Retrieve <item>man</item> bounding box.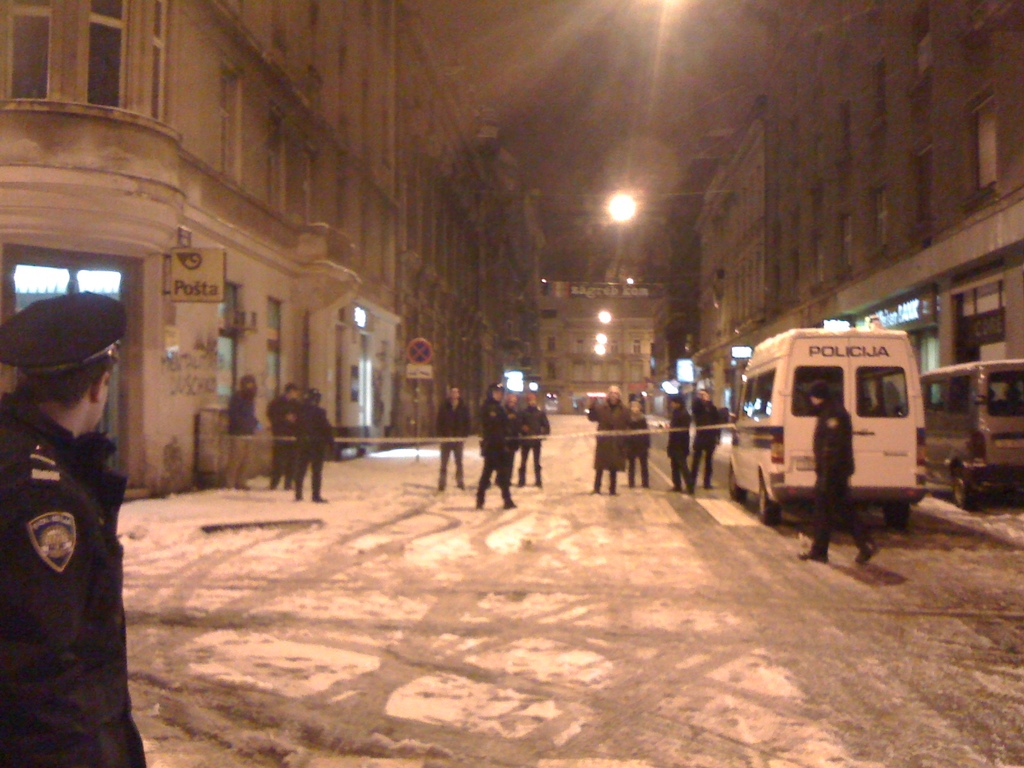
Bounding box: [left=485, top=395, right=529, bottom=486].
